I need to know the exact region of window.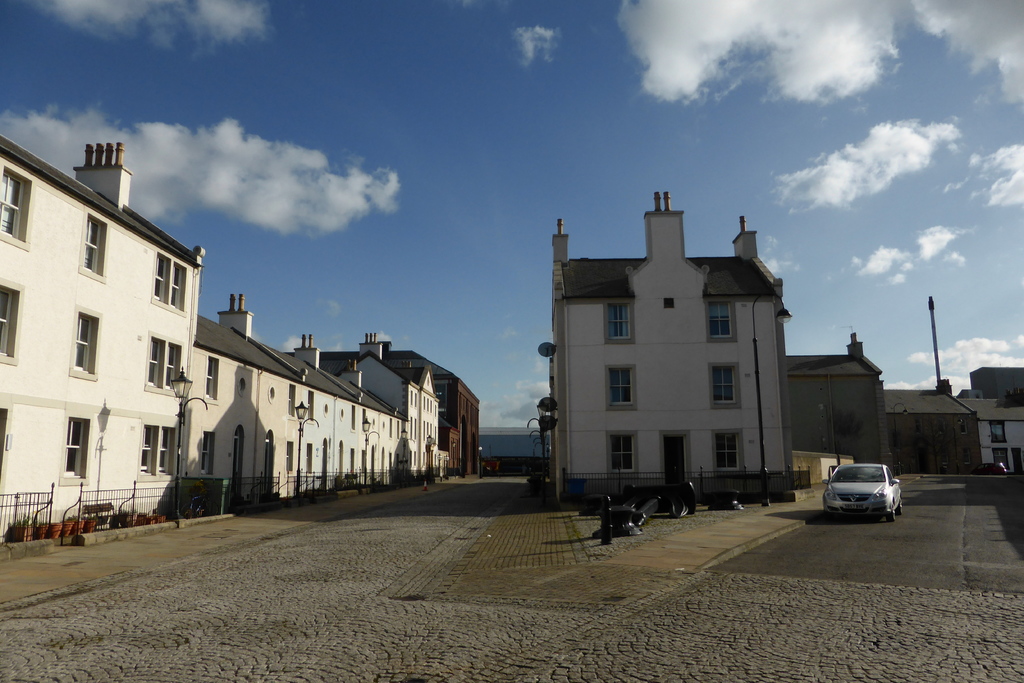
Region: box(70, 306, 103, 383).
